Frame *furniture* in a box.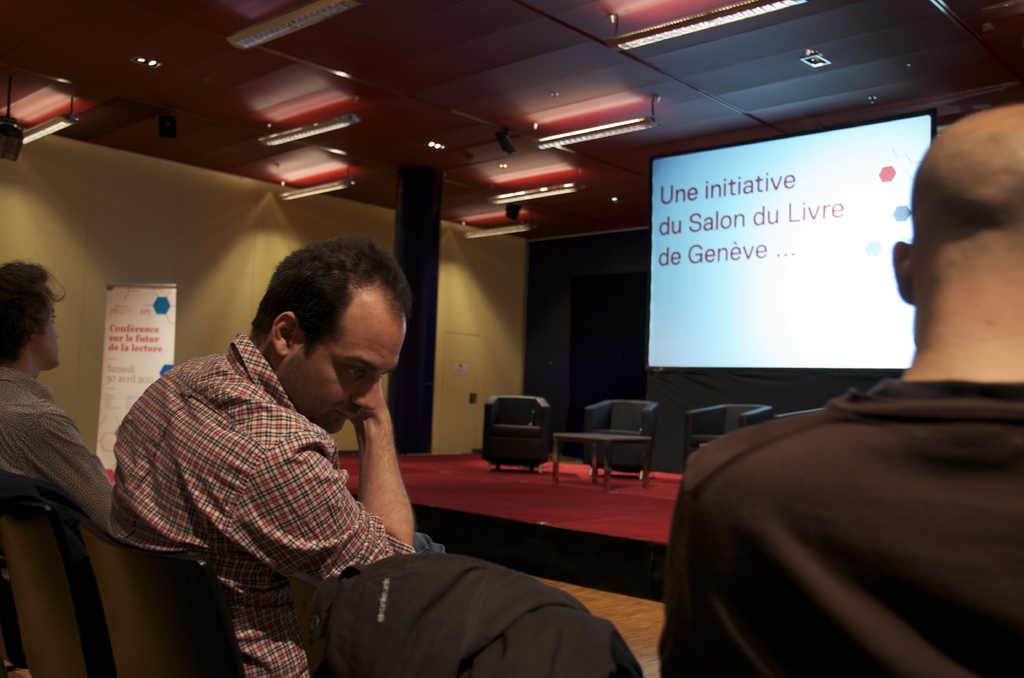
pyautogui.locateOnScreen(76, 519, 246, 677).
